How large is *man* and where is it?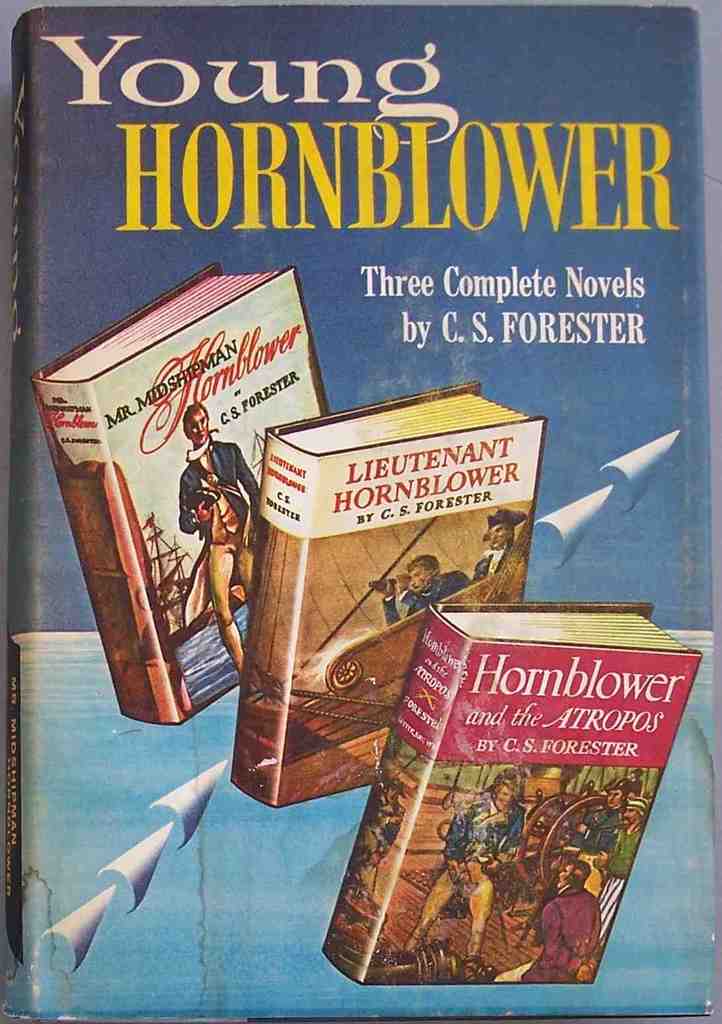
Bounding box: crop(469, 504, 524, 583).
